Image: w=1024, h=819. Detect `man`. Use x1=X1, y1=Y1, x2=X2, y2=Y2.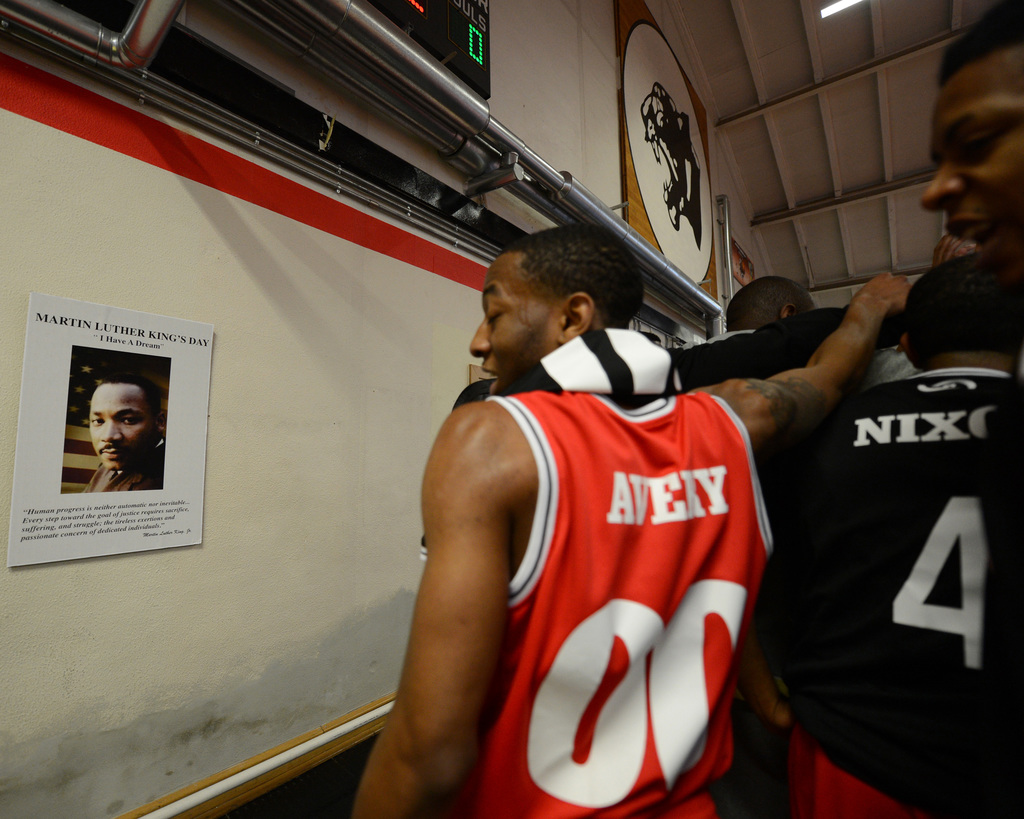
x1=748, y1=255, x2=1023, y2=818.
